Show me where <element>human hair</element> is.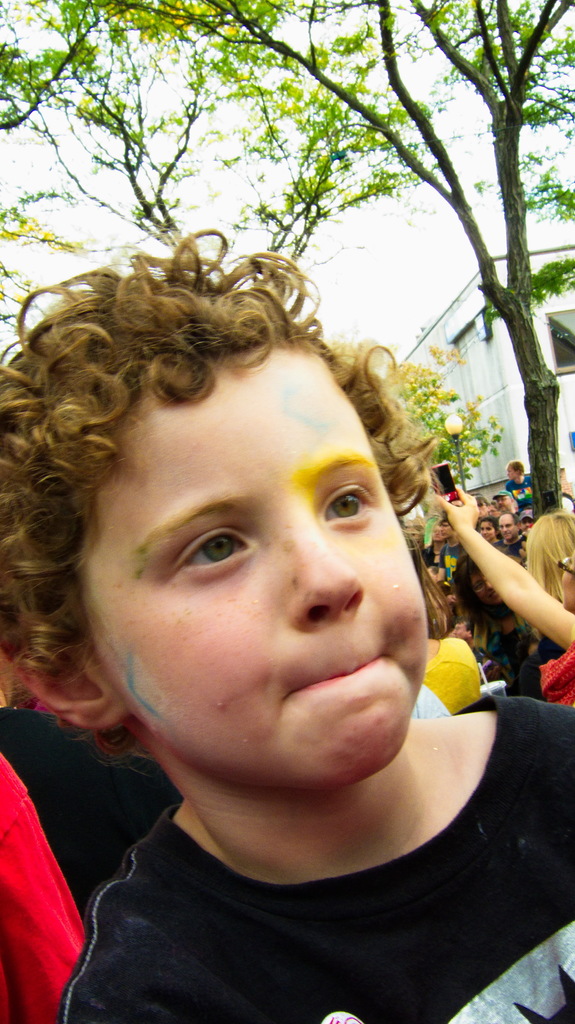
<element>human hair</element> is at 478,516,500,533.
